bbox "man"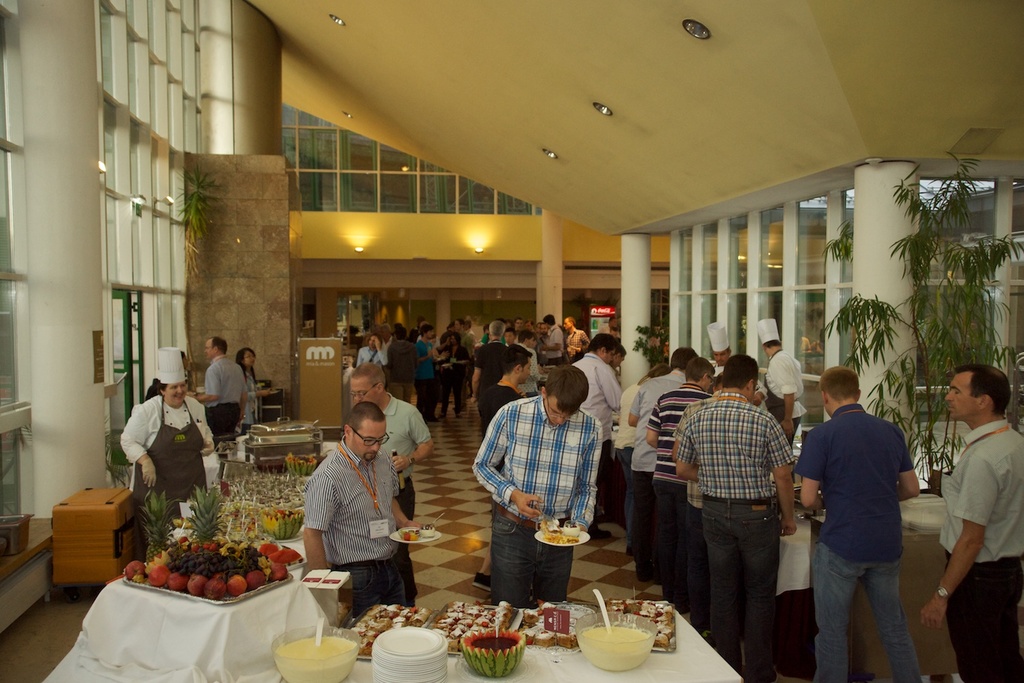
[left=919, top=366, right=1023, bottom=682]
